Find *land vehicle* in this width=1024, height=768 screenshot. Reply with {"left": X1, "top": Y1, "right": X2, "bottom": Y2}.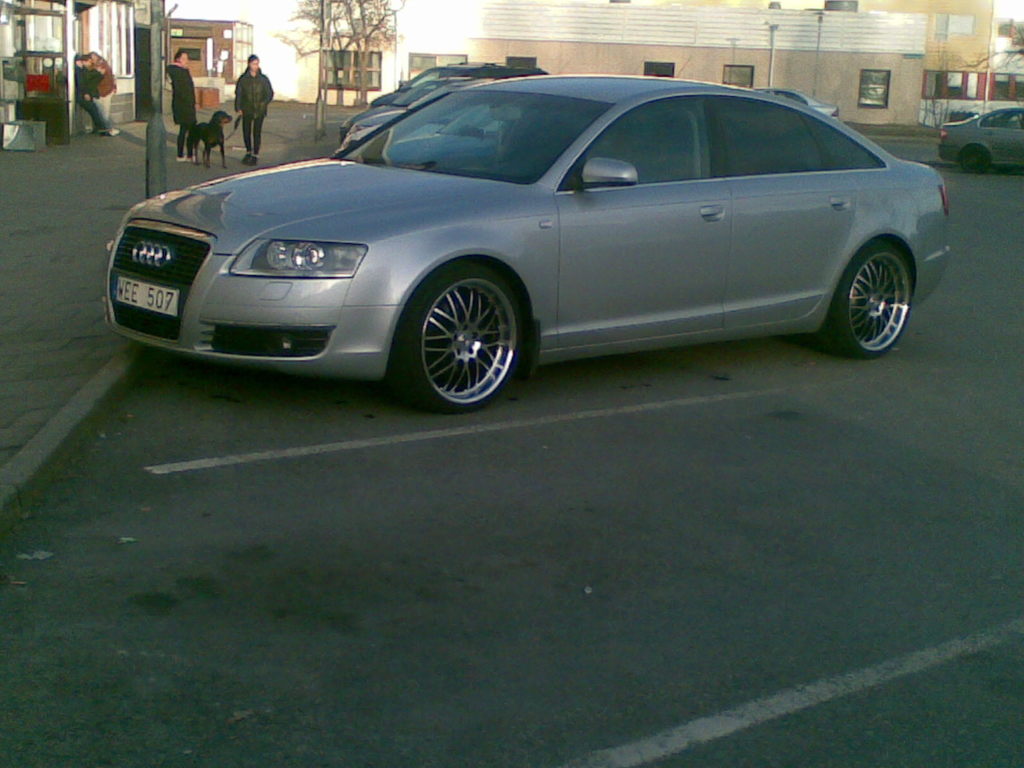
{"left": 337, "top": 98, "right": 521, "bottom": 155}.
